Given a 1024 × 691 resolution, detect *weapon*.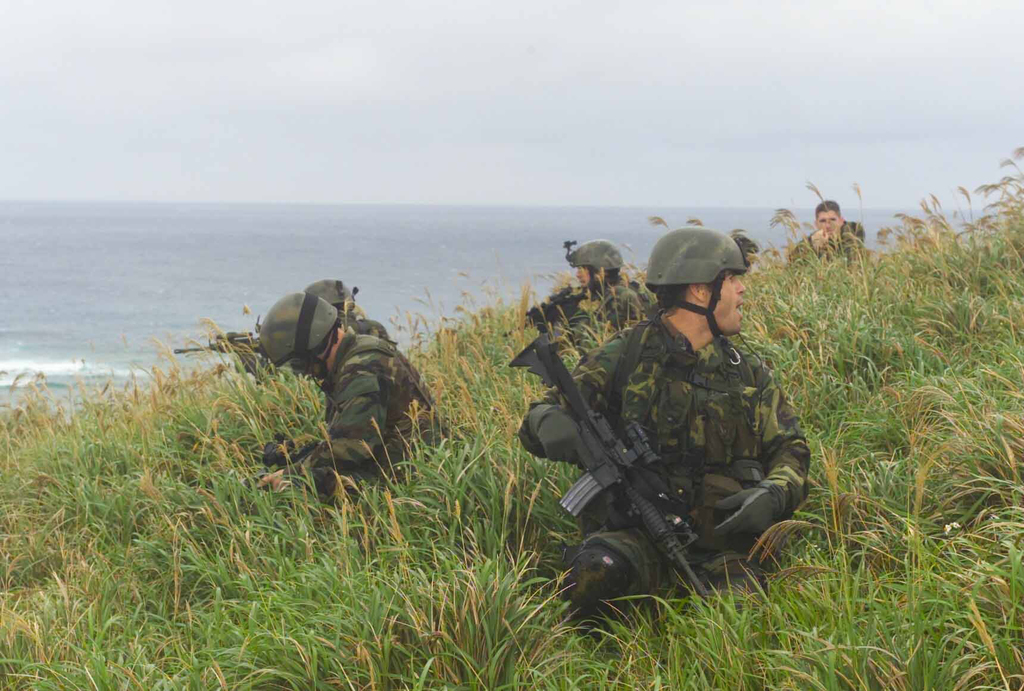
[540,358,780,616].
